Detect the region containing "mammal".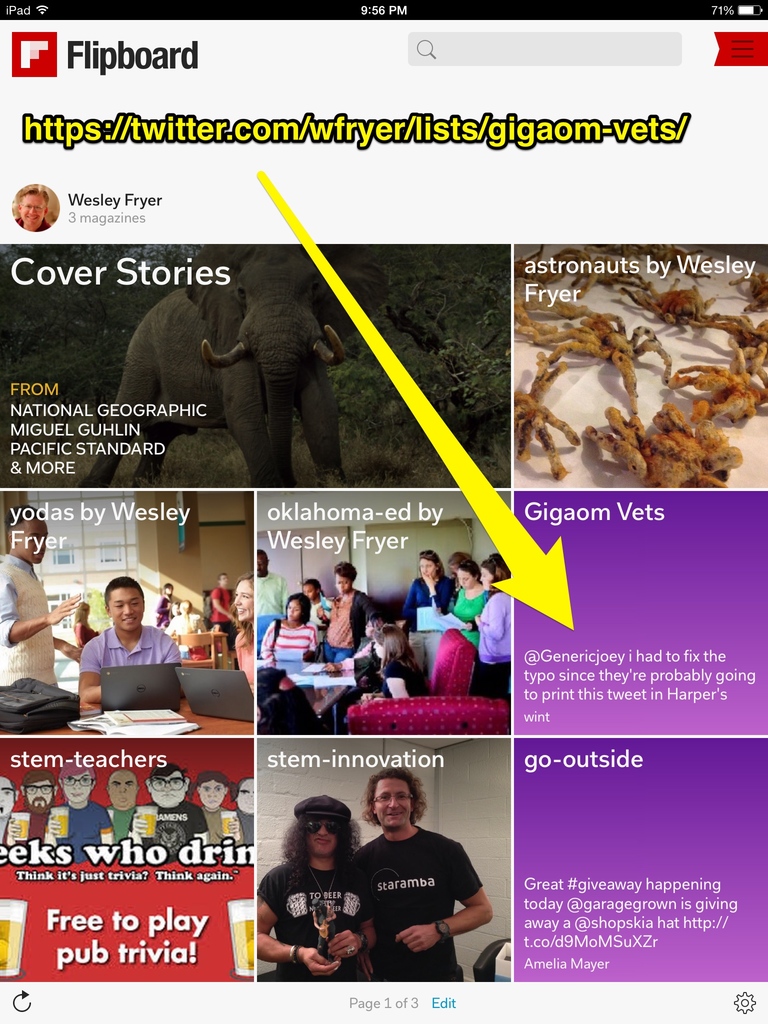
select_region(161, 582, 177, 626).
